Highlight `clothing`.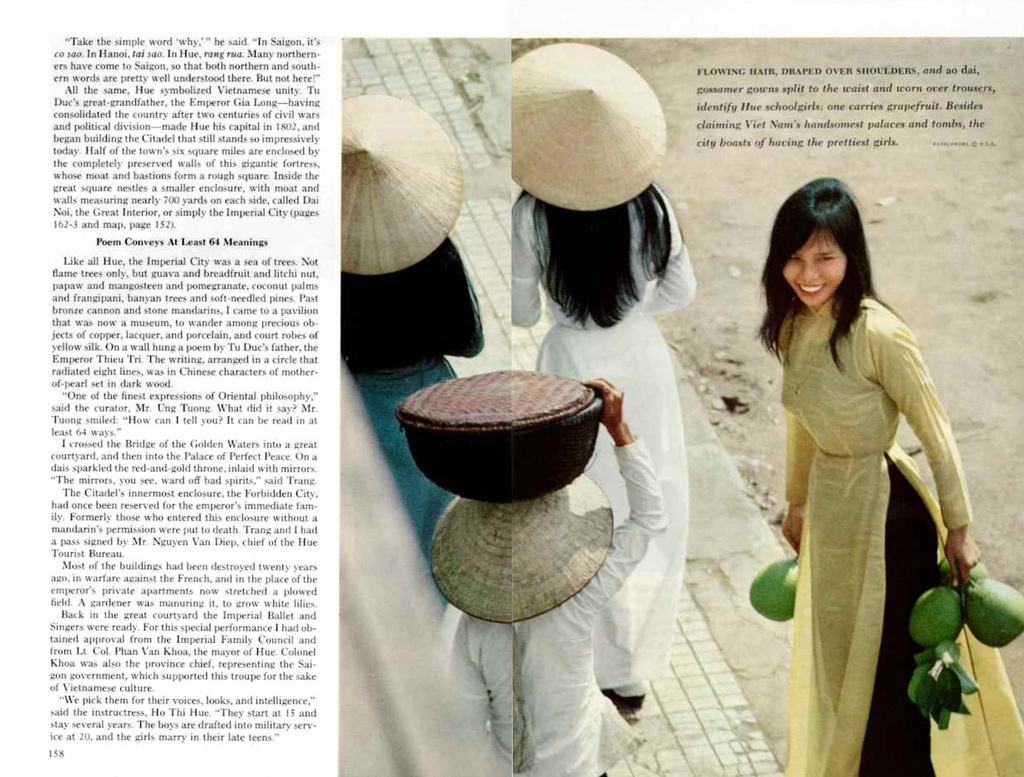
Highlighted region: 445/433/670/776.
